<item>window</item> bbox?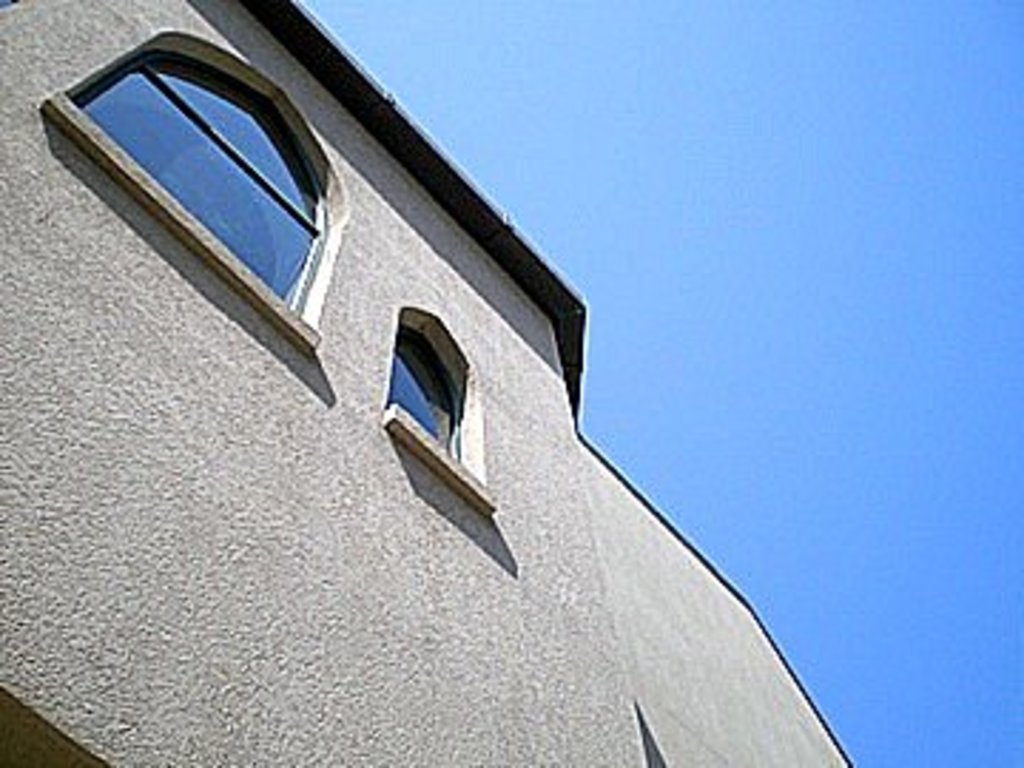
390/330/469/455
